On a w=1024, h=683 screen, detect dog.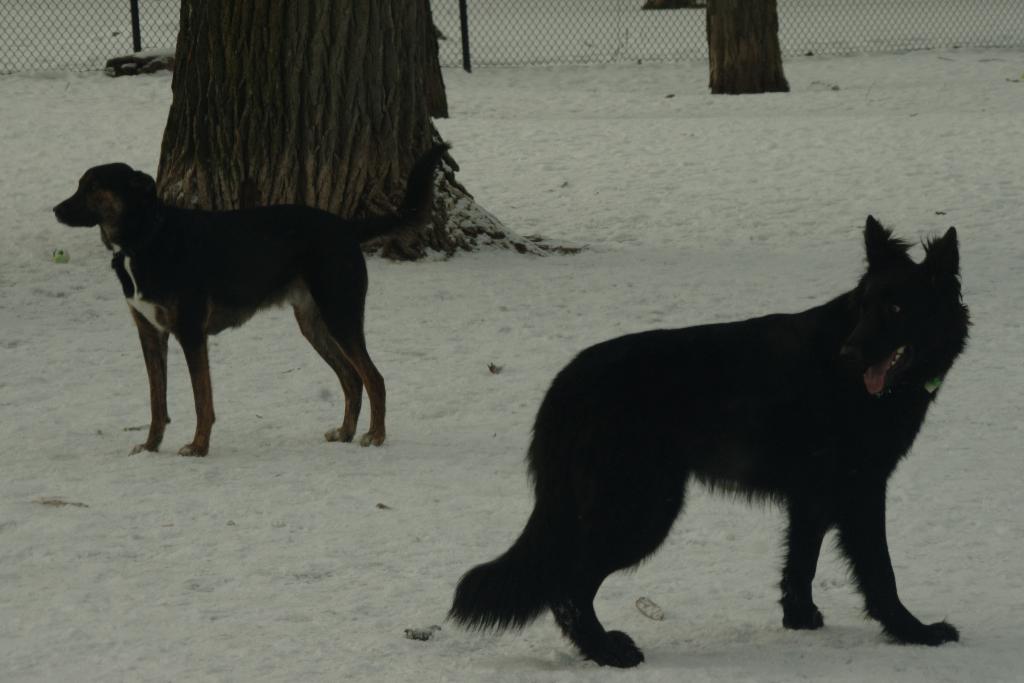
{"left": 449, "top": 213, "right": 970, "bottom": 668}.
